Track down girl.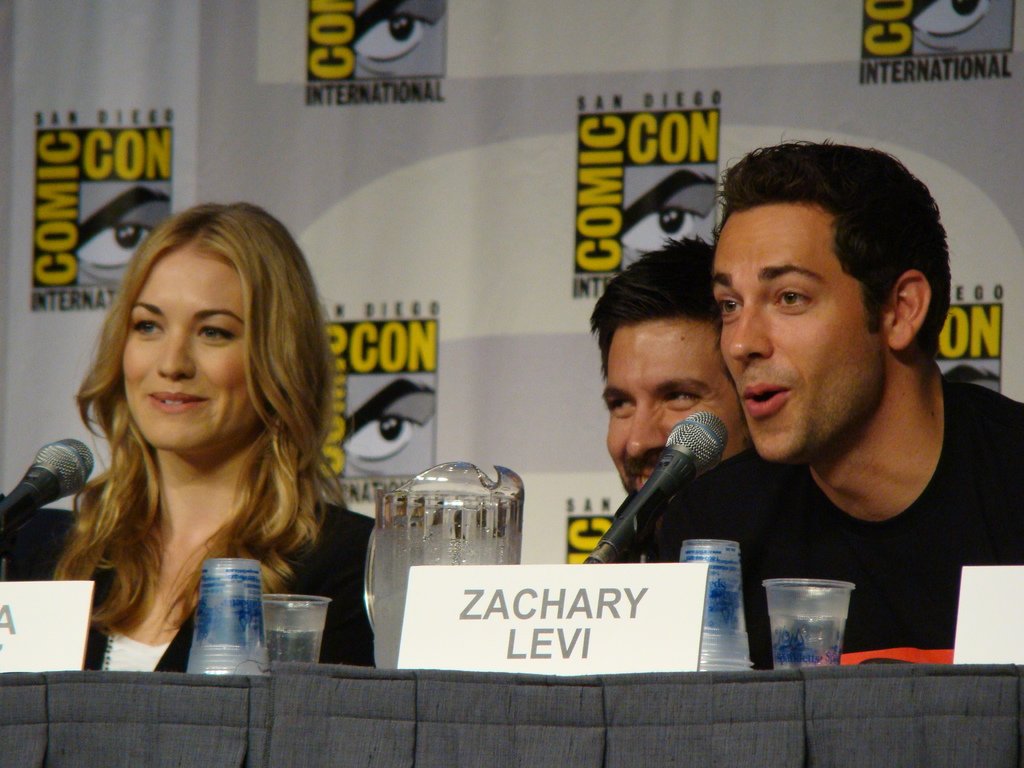
Tracked to <box>0,200,395,679</box>.
